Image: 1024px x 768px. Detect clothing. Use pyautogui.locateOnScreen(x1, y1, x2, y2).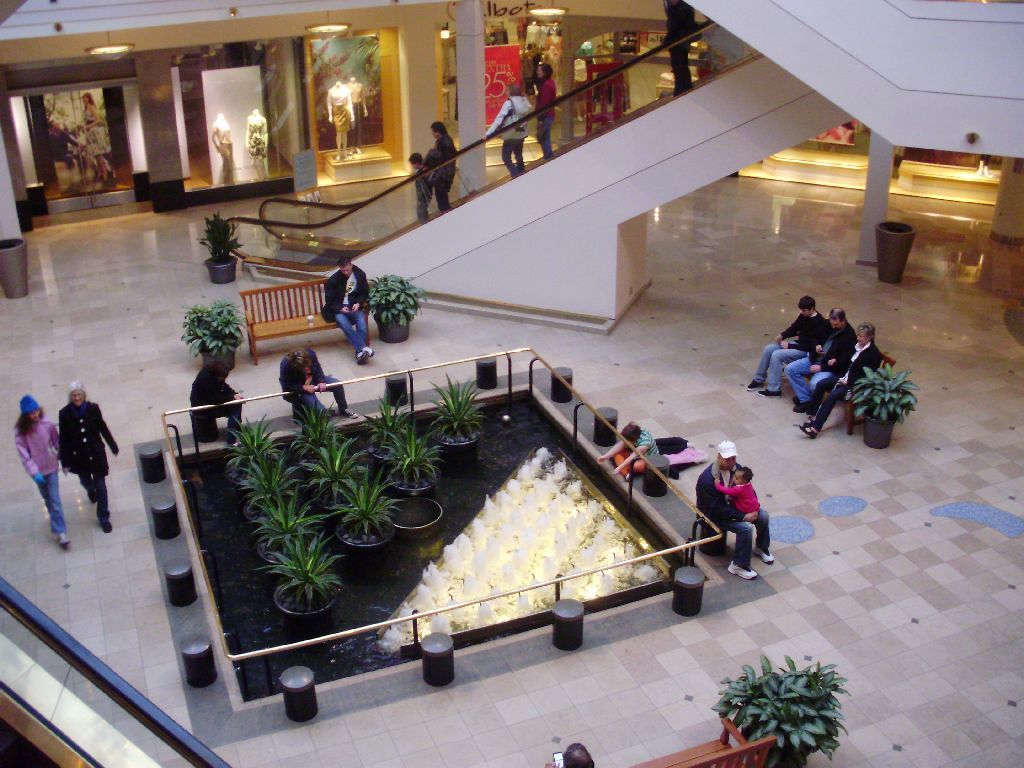
pyautogui.locateOnScreen(86, 107, 108, 156).
